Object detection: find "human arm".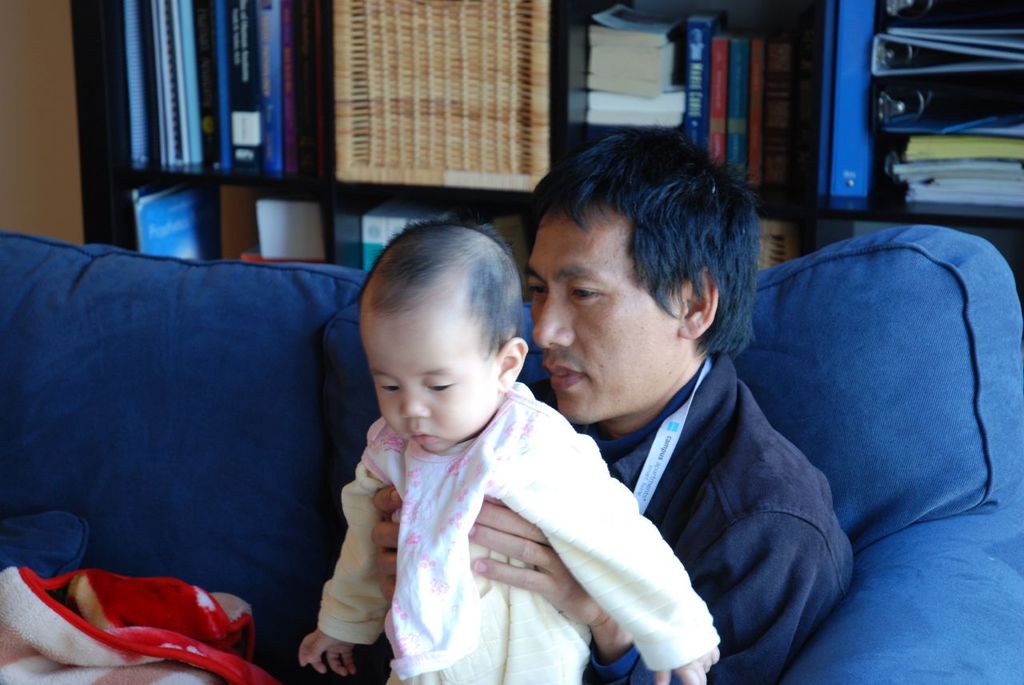
box(286, 427, 386, 684).
